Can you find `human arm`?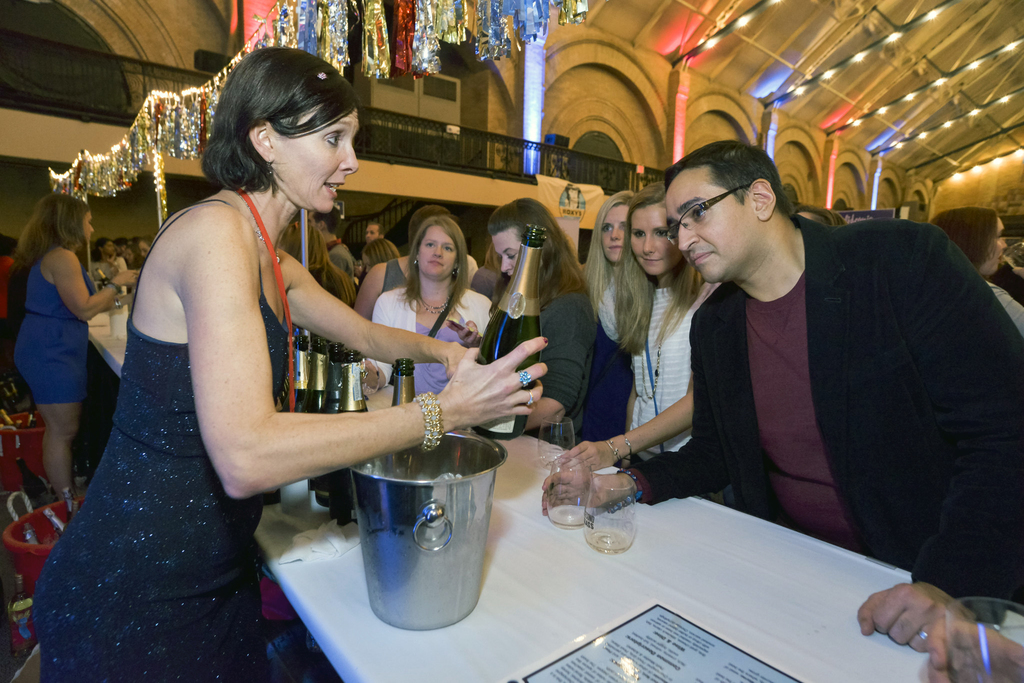
Yes, bounding box: pyautogui.locateOnScreen(204, 211, 548, 497).
